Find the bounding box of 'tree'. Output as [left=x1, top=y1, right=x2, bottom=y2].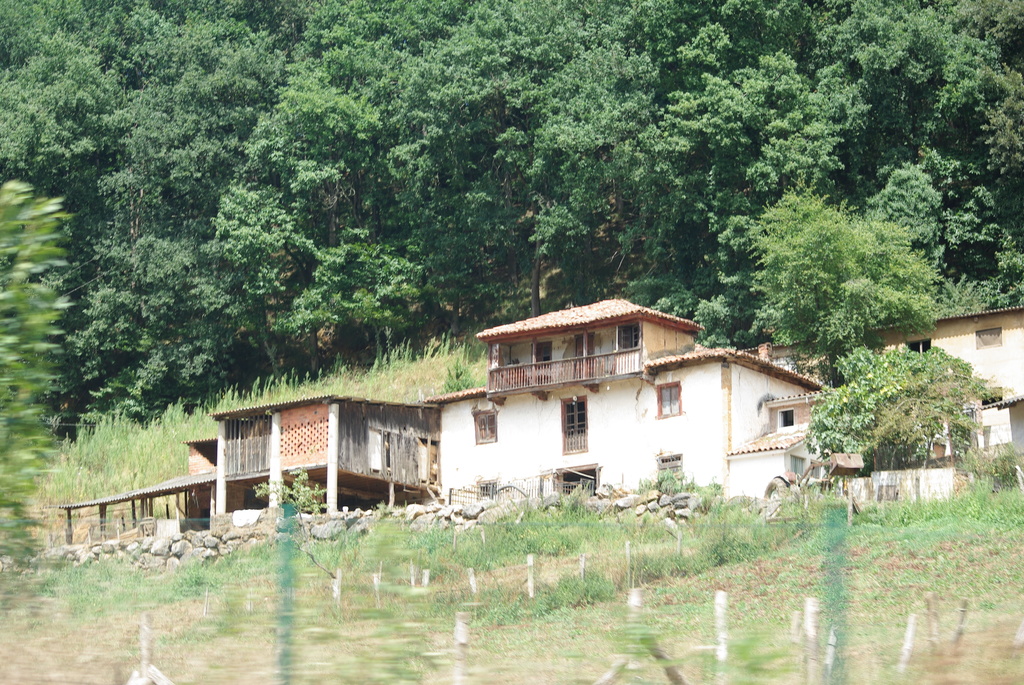
[left=801, top=341, right=996, bottom=475].
